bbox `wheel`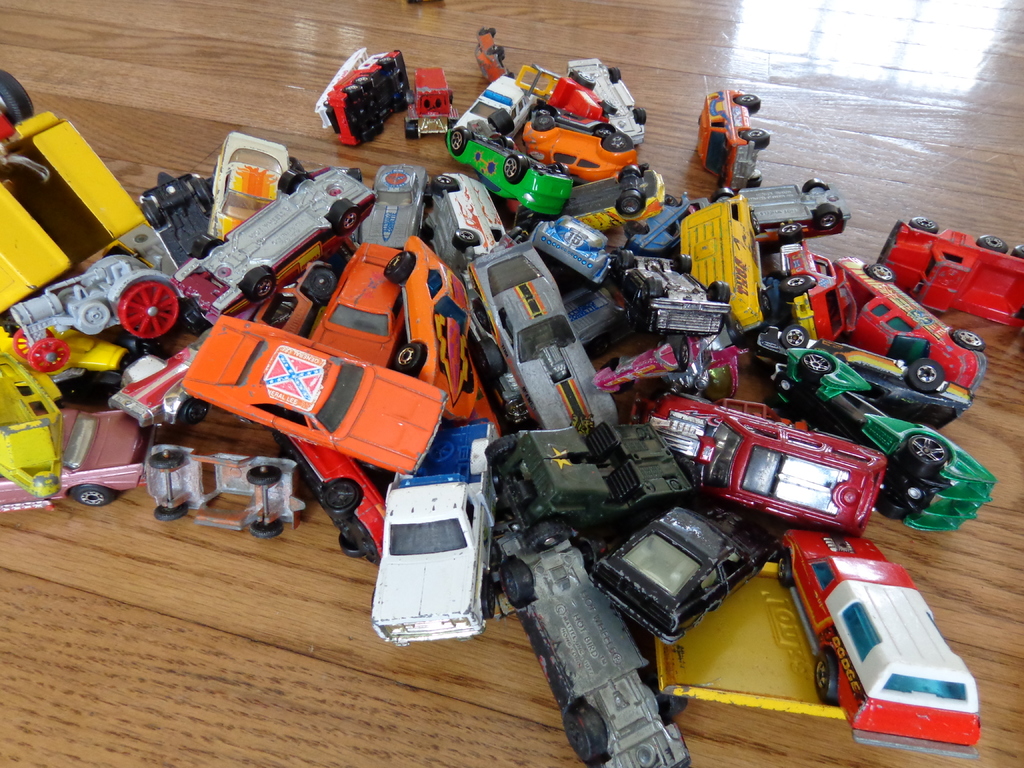
{"left": 362, "top": 131, "right": 375, "bottom": 145}
